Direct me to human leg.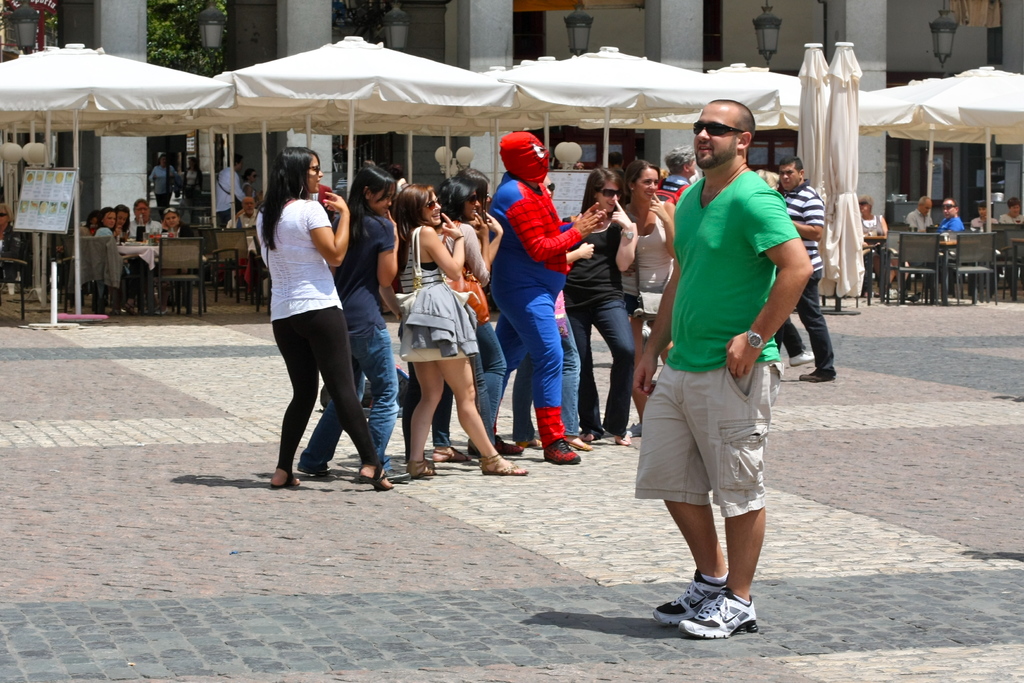
Direction: 559 311 595 450.
